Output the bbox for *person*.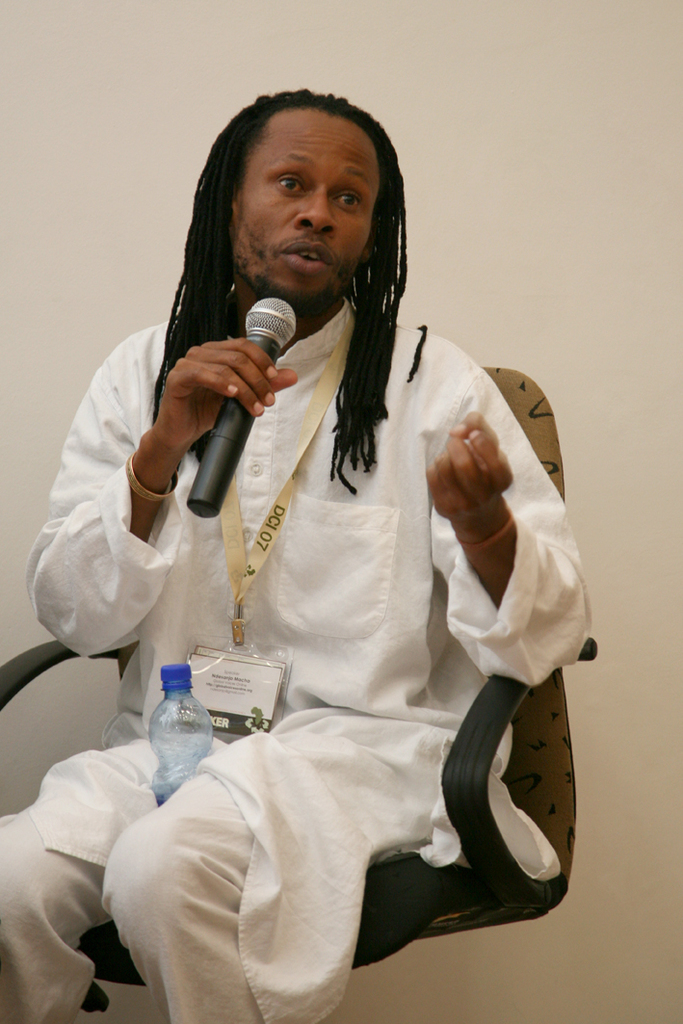
{"x1": 53, "y1": 113, "x2": 571, "y2": 990}.
